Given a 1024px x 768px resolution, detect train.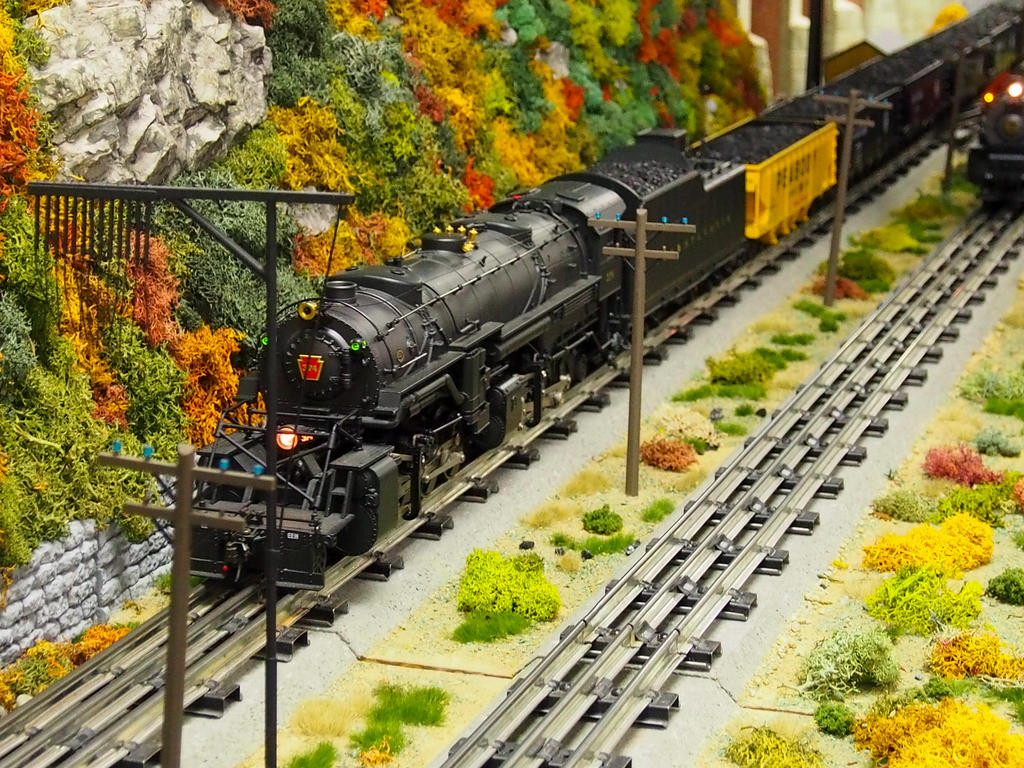
bbox(152, 0, 1023, 601).
